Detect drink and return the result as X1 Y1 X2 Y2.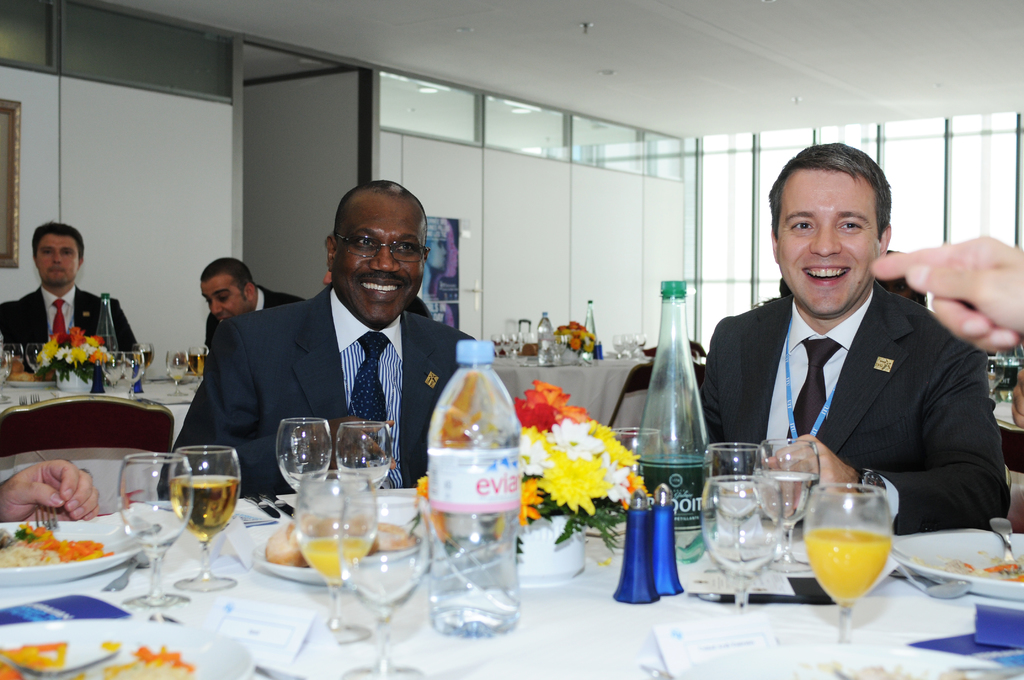
104 363 127 380.
